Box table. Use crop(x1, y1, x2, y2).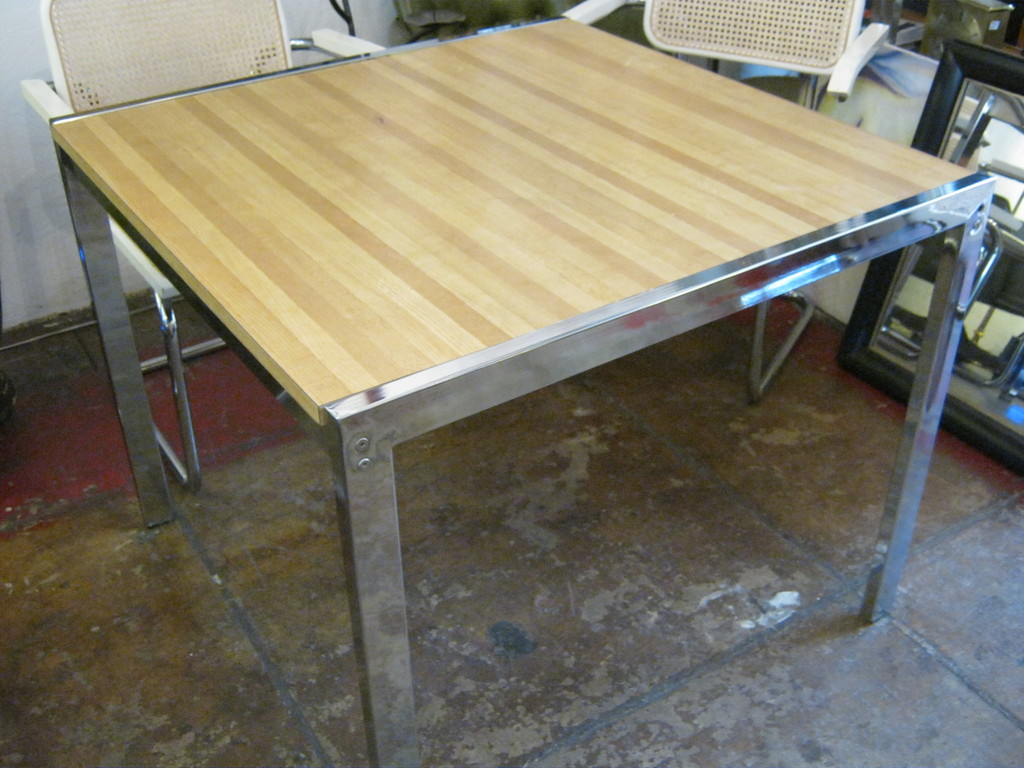
crop(33, 0, 1007, 734).
